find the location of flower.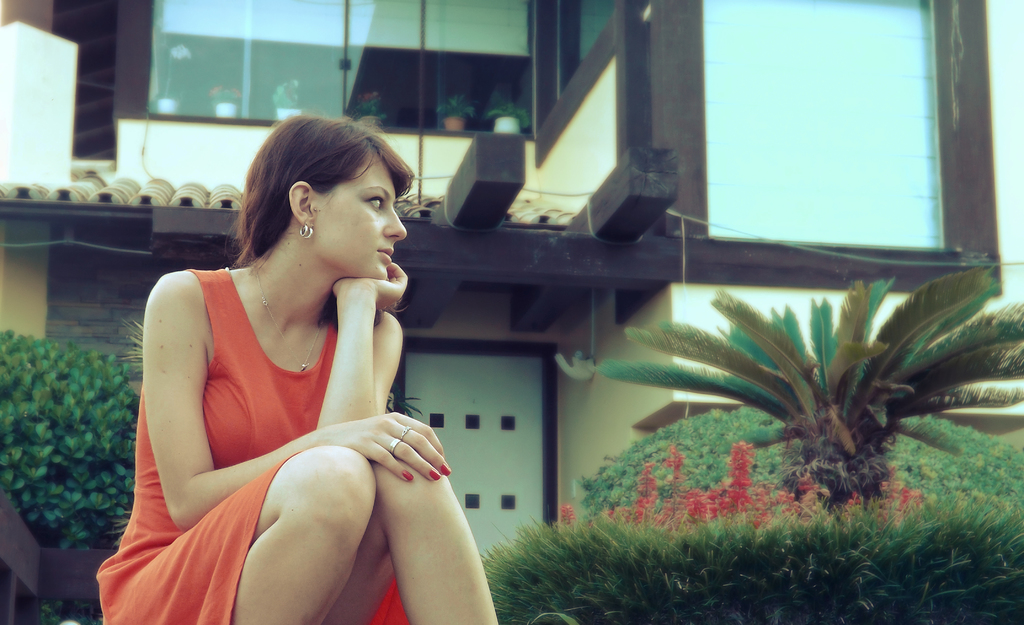
Location: {"left": 563, "top": 501, "right": 572, "bottom": 523}.
